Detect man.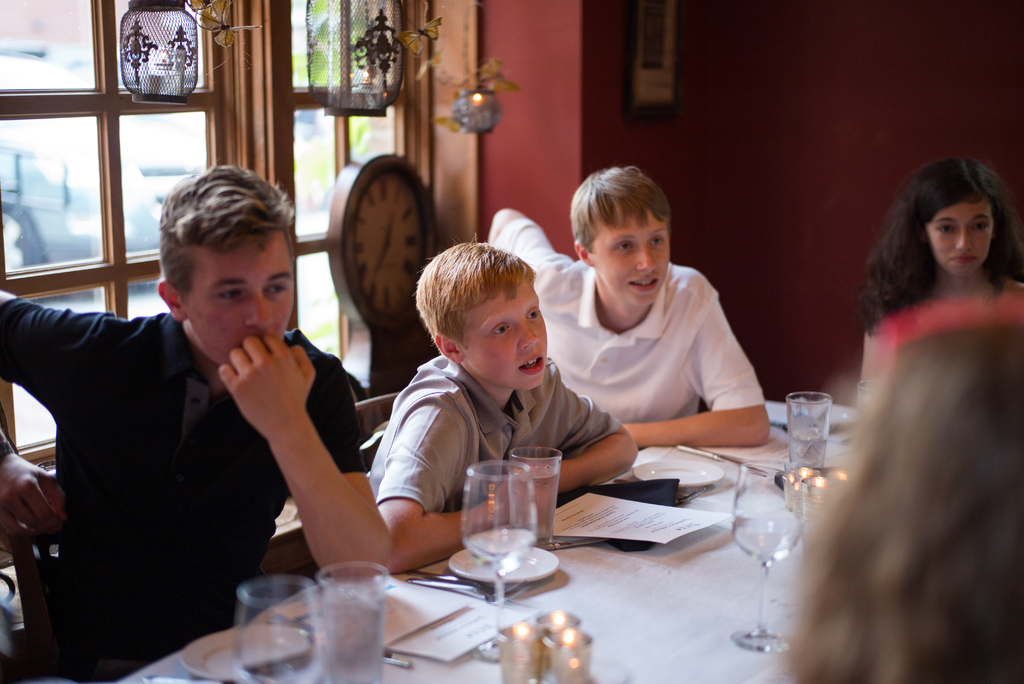
Detected at box=[31, 163, 417, 652].
